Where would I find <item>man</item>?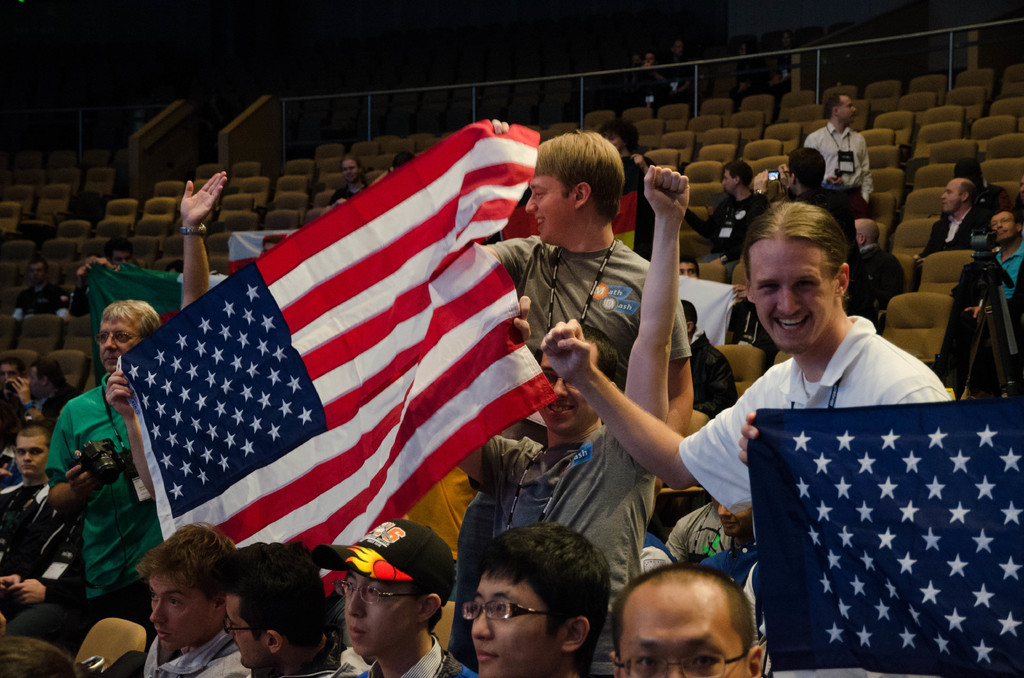
At 952/160/1012/207.
